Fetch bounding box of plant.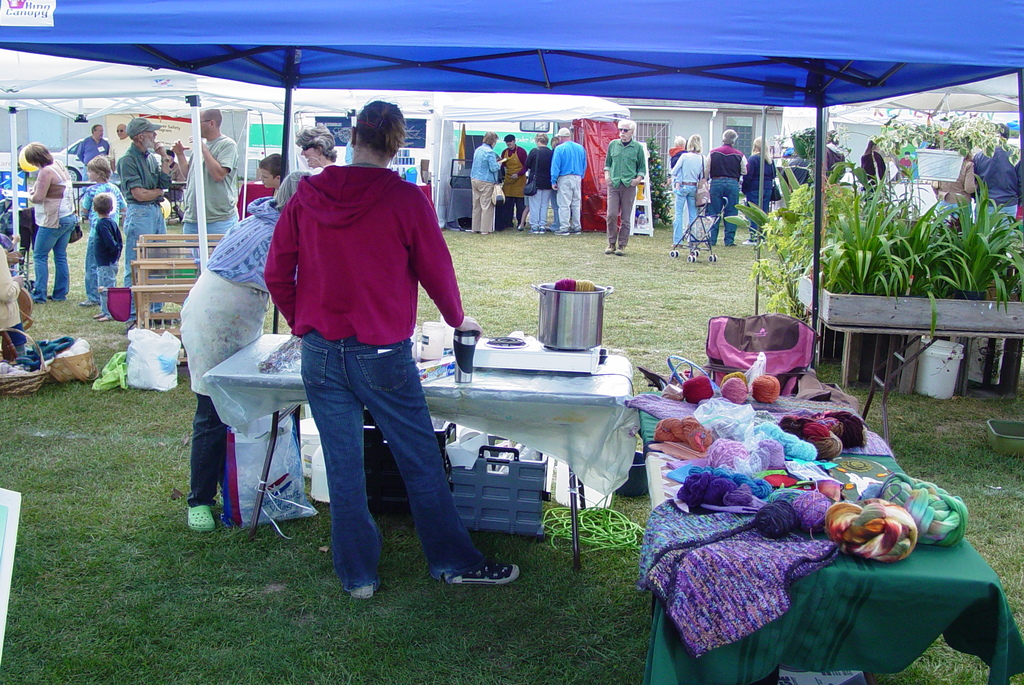
Bbox: (298,403,307,423).
